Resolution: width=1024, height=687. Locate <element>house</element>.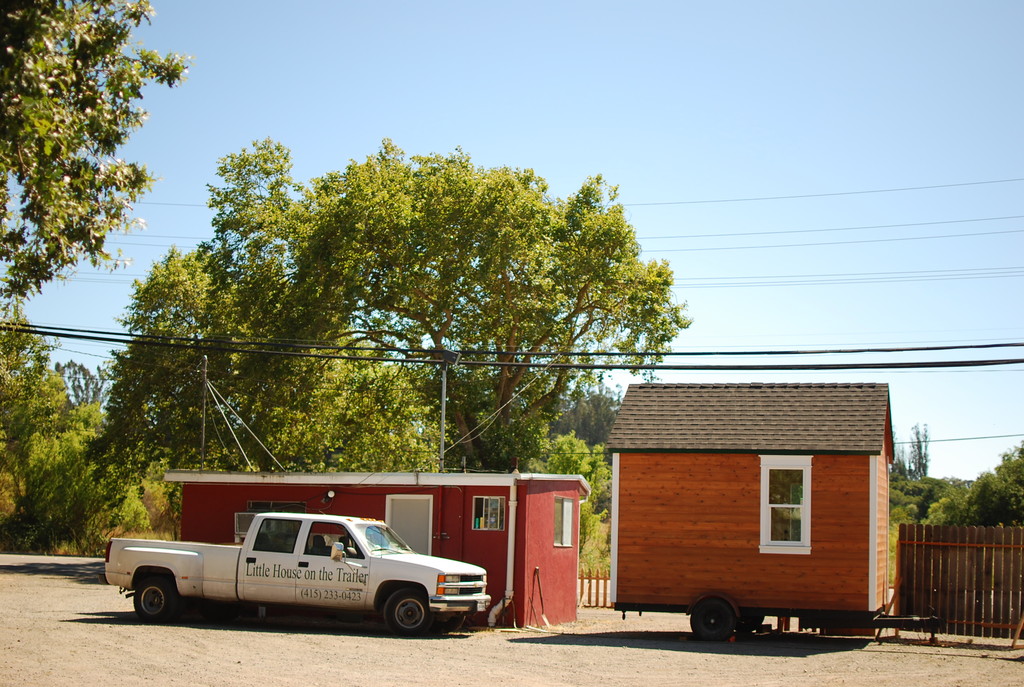
<region>592, 367, 901, 669</region>.
